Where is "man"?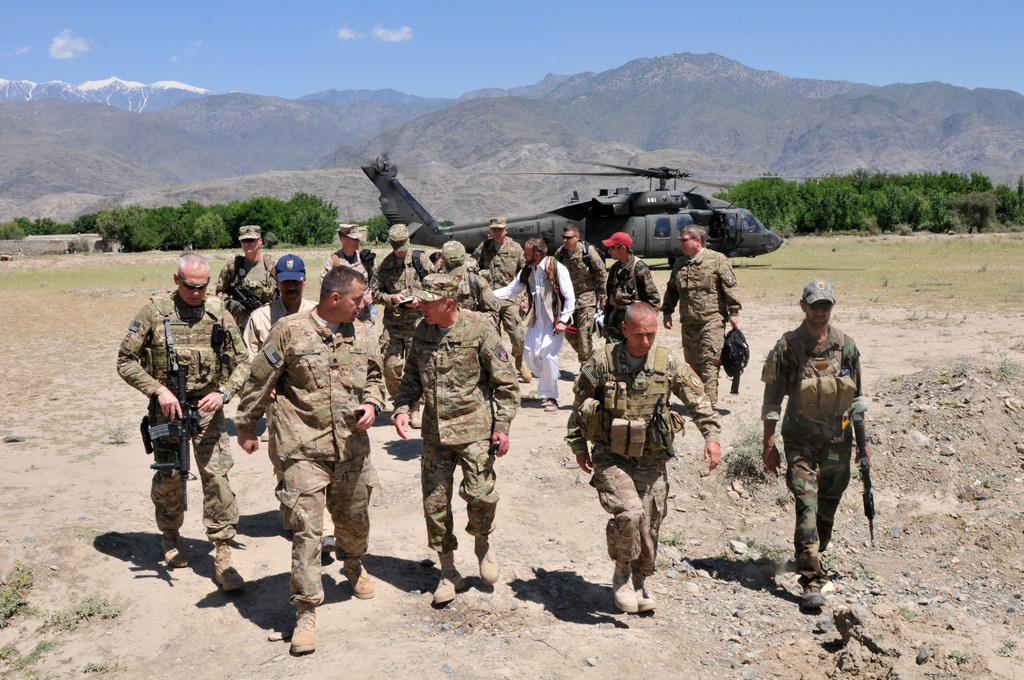
[x1=432, y1=236, x2=496, y2=314].
